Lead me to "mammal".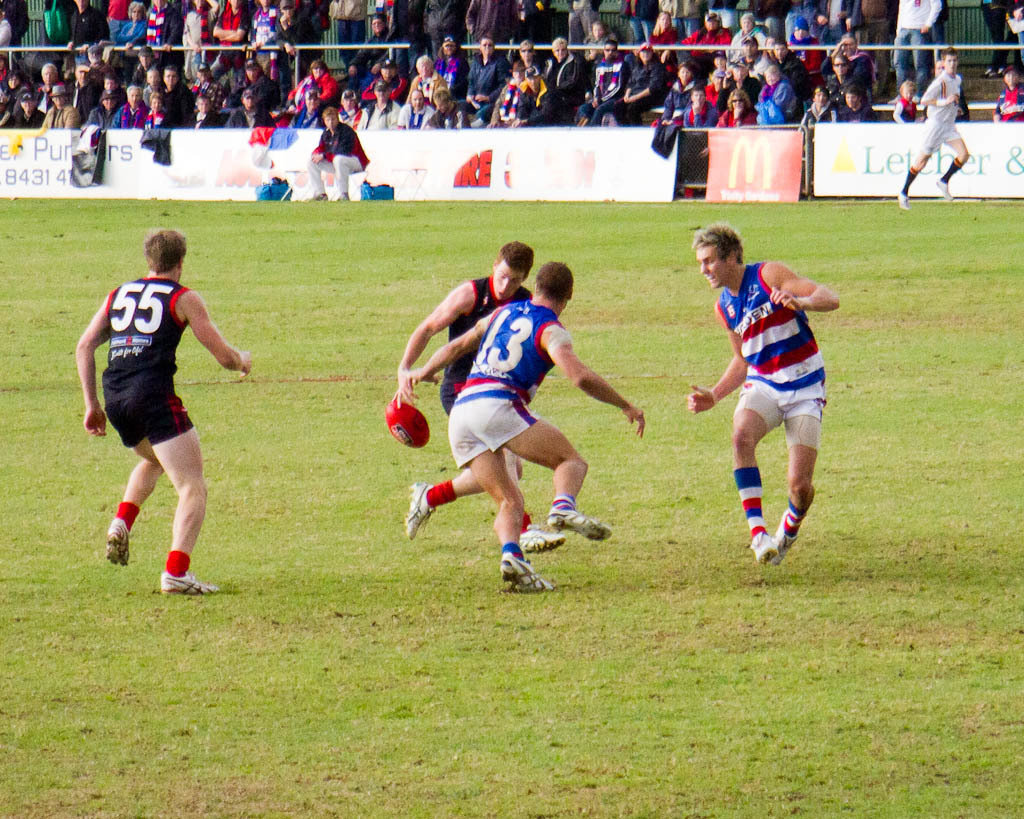
Lead to (x1=894, y1=48, x2=973, y2=211).
